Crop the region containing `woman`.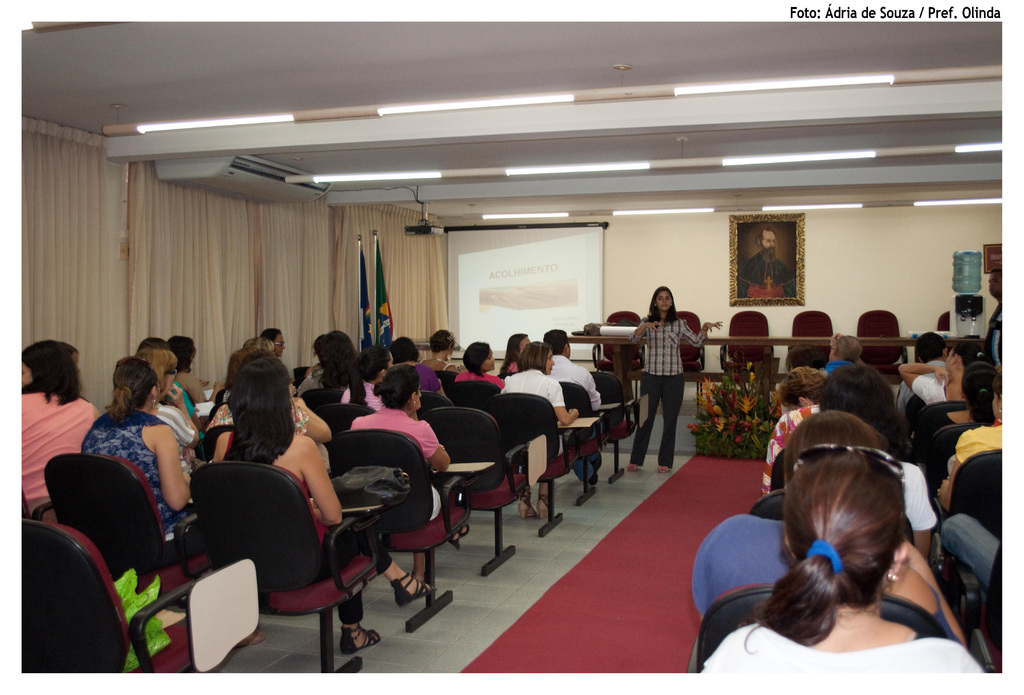
Crop region: [x1=168, y1=332, x2=218, y2=405].
